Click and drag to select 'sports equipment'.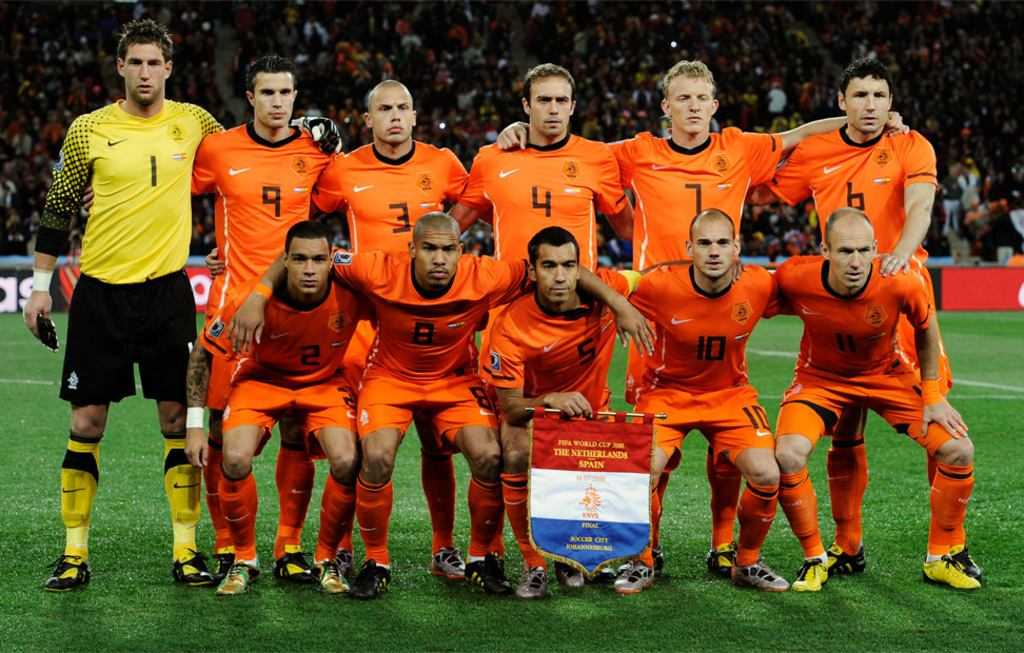
Selection: left=171, top=550, right=216, bottom=588.
